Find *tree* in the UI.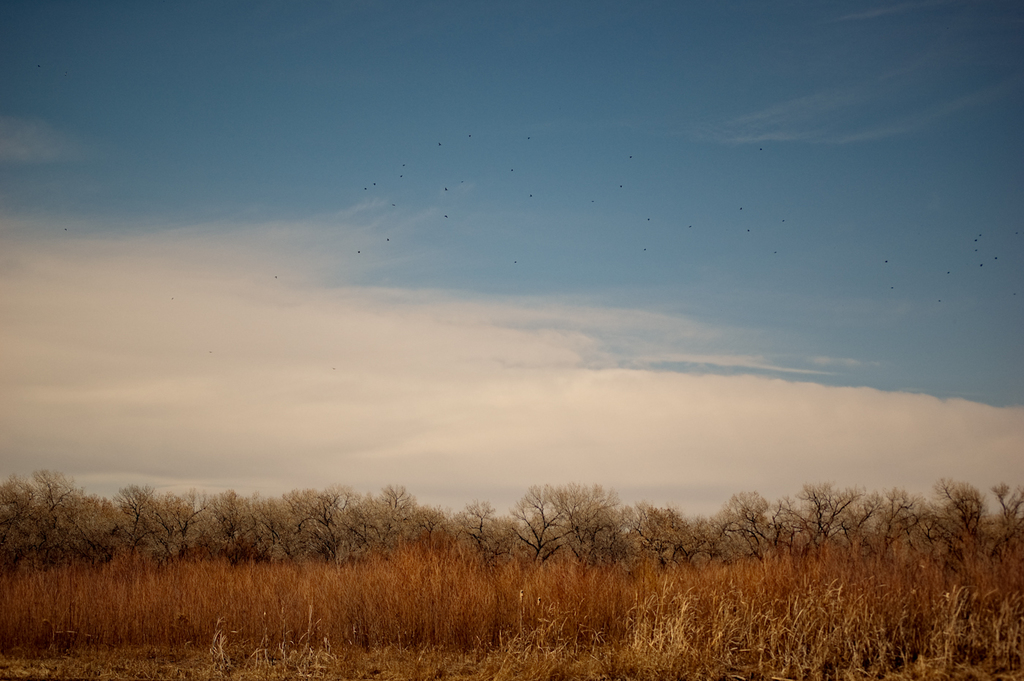
UI element at 862, 480, 931, 549.
